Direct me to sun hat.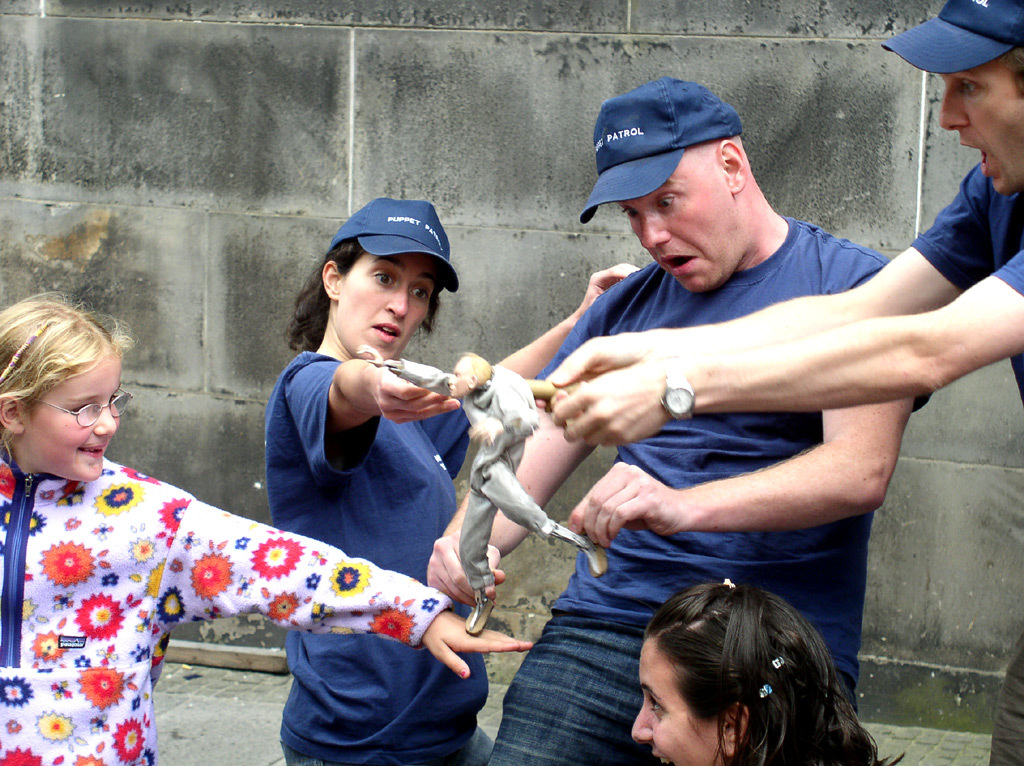
Direction: (316, 190, 461, 310).
